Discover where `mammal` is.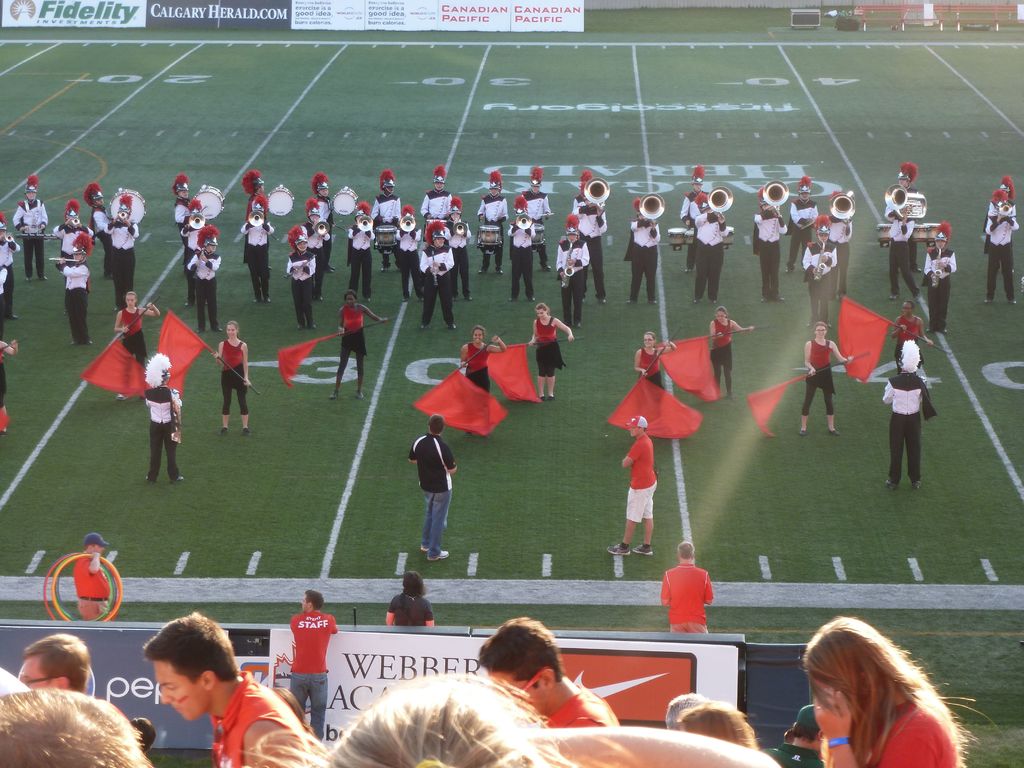
Discovered at 925, 223, 956, 337.
